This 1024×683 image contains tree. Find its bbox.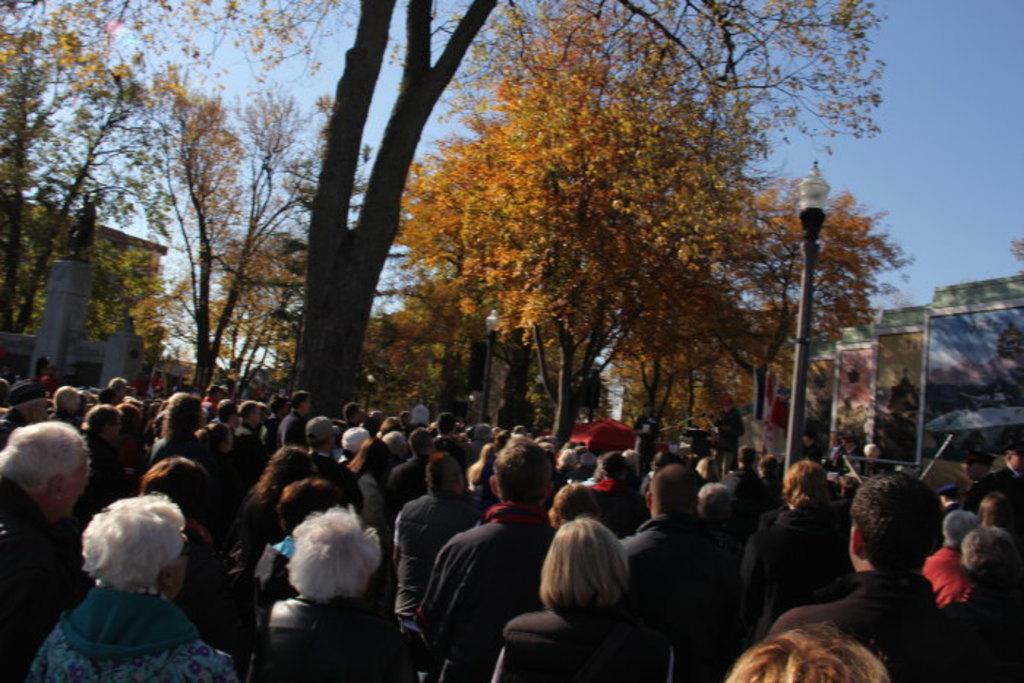
[left=334, top=300, right=408, bottom=440].
